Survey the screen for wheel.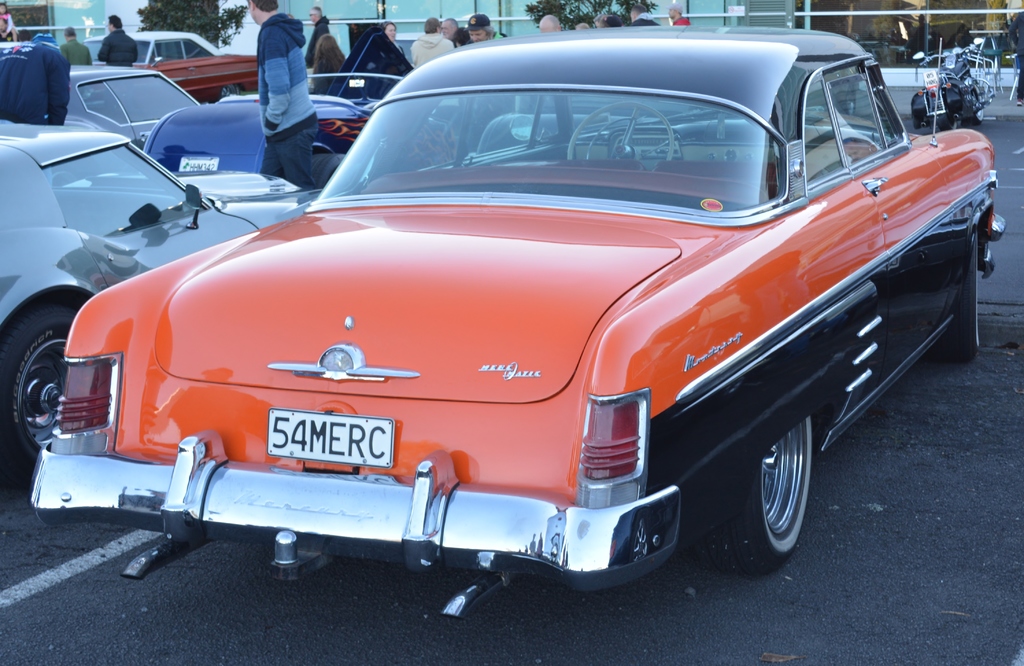
Survey found: rect(934, 234, 984, 359).
